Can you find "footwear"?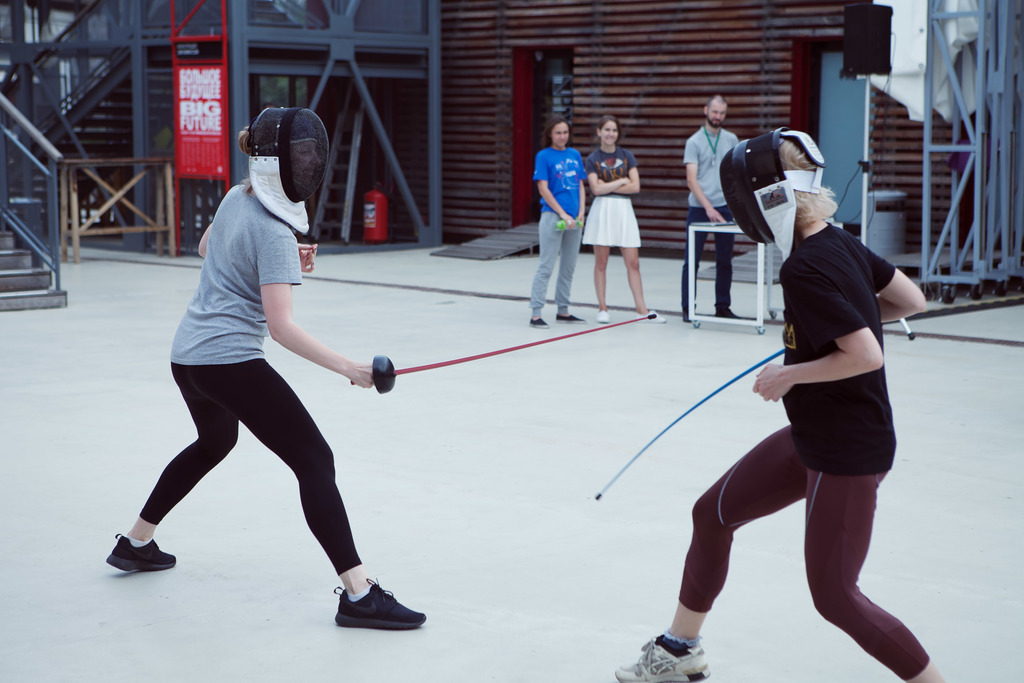
Yes, bounding box: (x1=106, y1=533, x2=182, y2=570).
